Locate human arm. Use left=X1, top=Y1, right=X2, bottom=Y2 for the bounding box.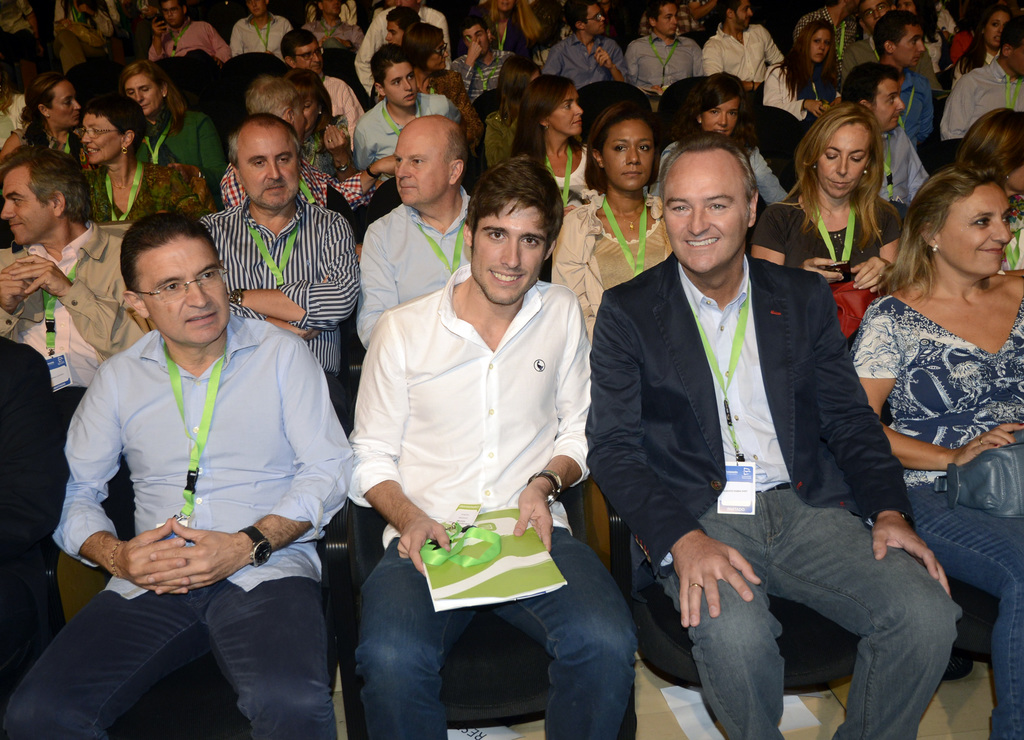
left=323, top=115, right=356, bottom=184.
